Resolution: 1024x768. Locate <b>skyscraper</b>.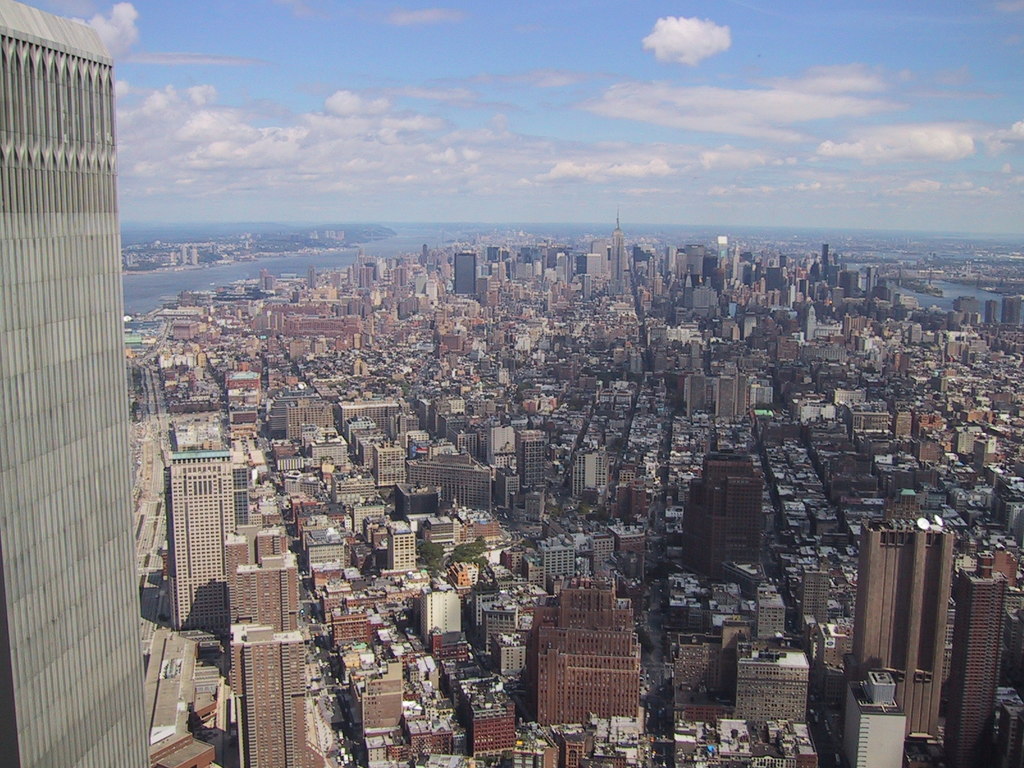
(x1=161, y1=445, x2=234, y2=627).
